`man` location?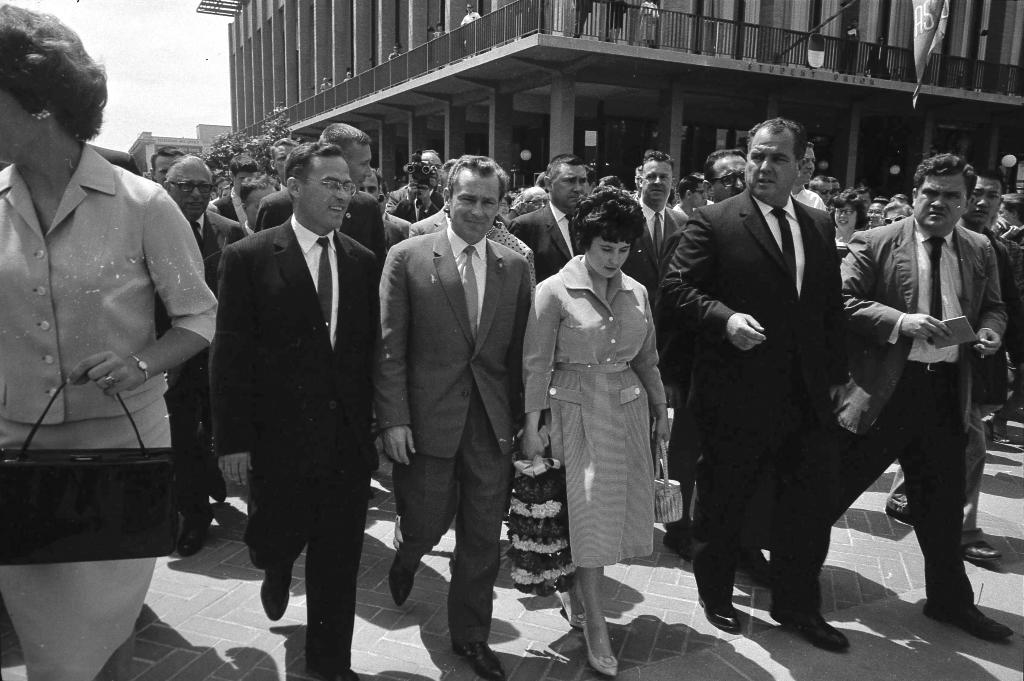
(406,146,495,256)
